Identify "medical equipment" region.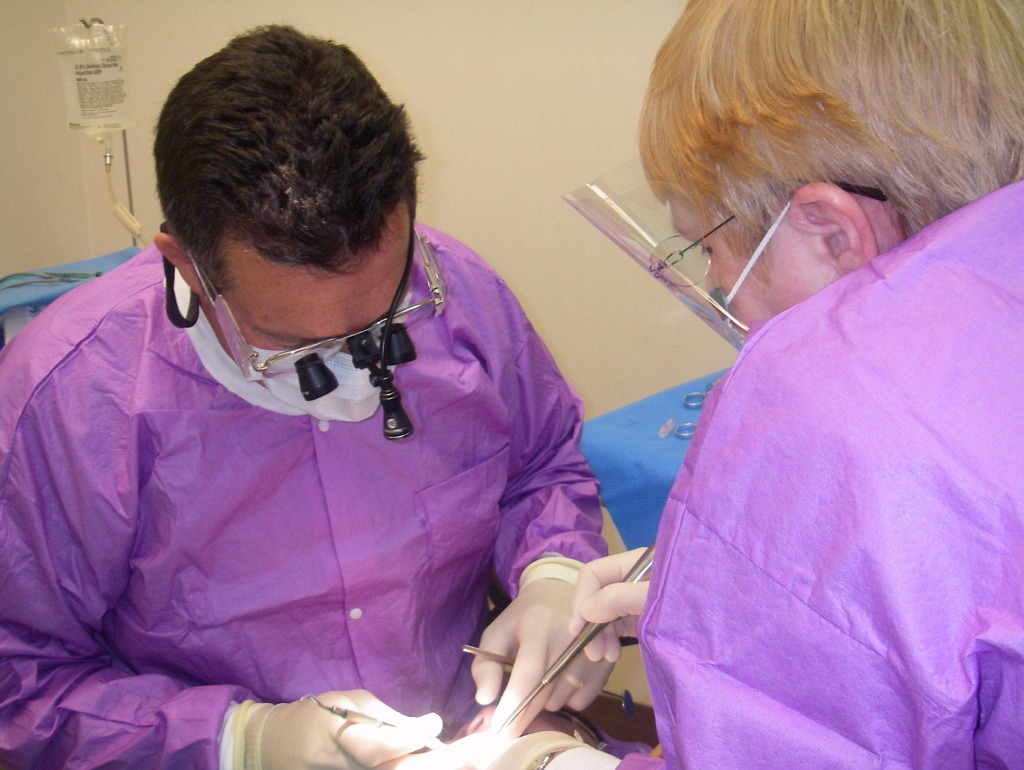
Region: l=296, t=691, r=447, b=750.
